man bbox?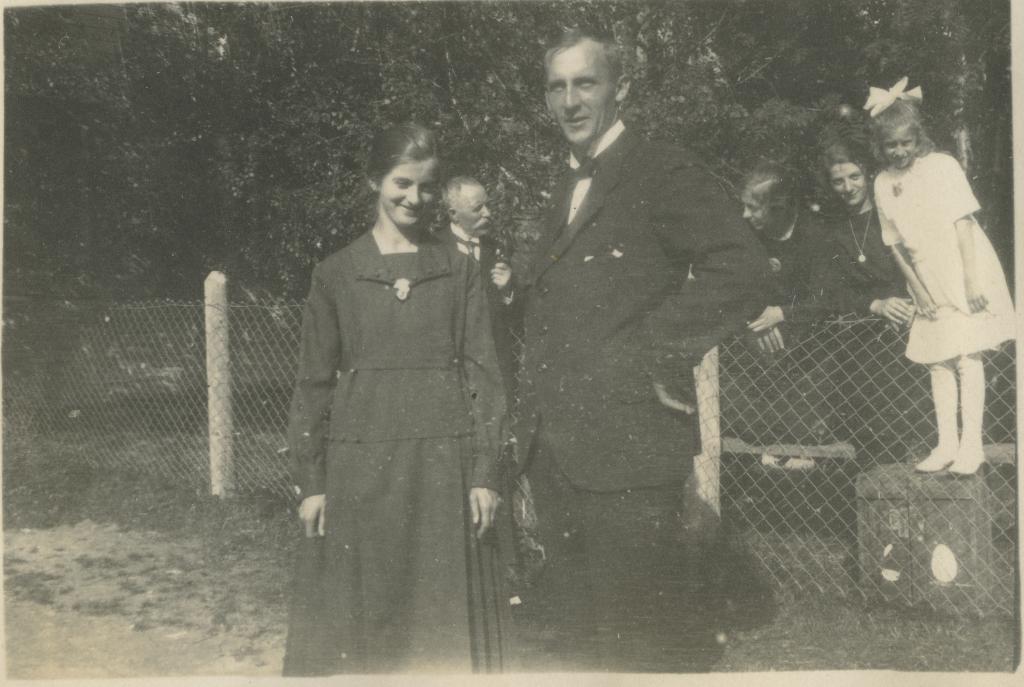
box(429, 177, 517, 344)
